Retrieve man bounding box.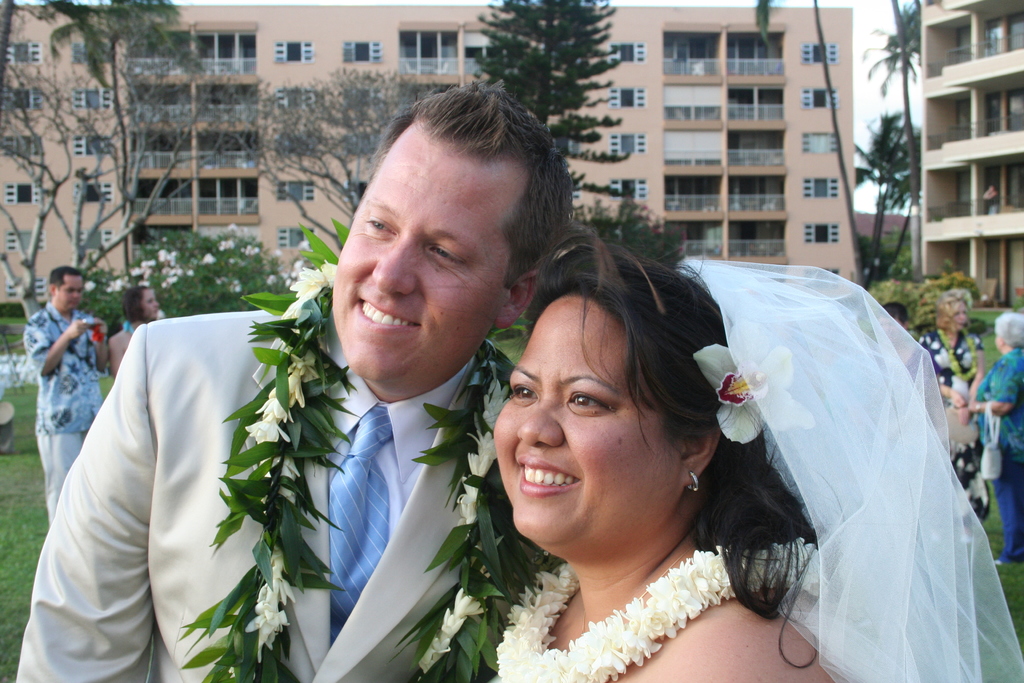
Bounding box: detection(24, 274, 104, 532).
